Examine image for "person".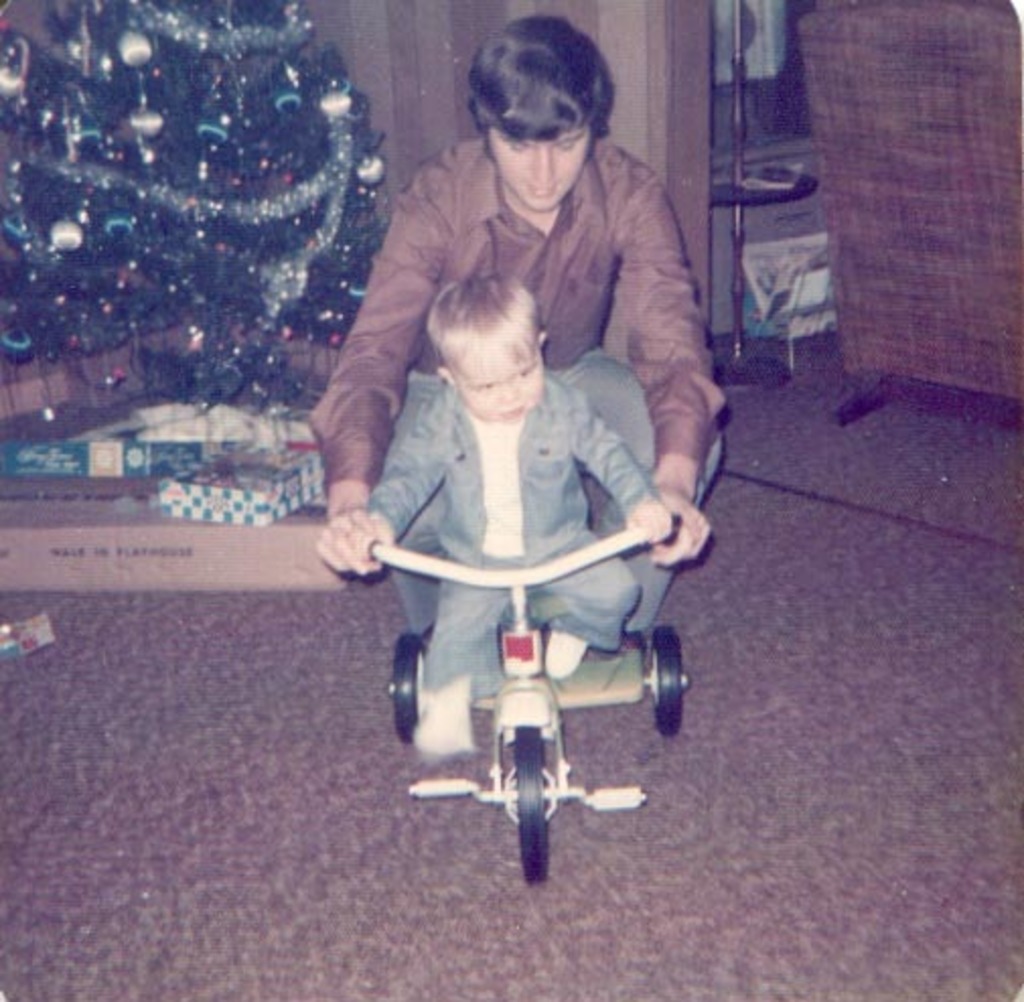
Examination result: <region>349, 274, 677, 753</region>.
